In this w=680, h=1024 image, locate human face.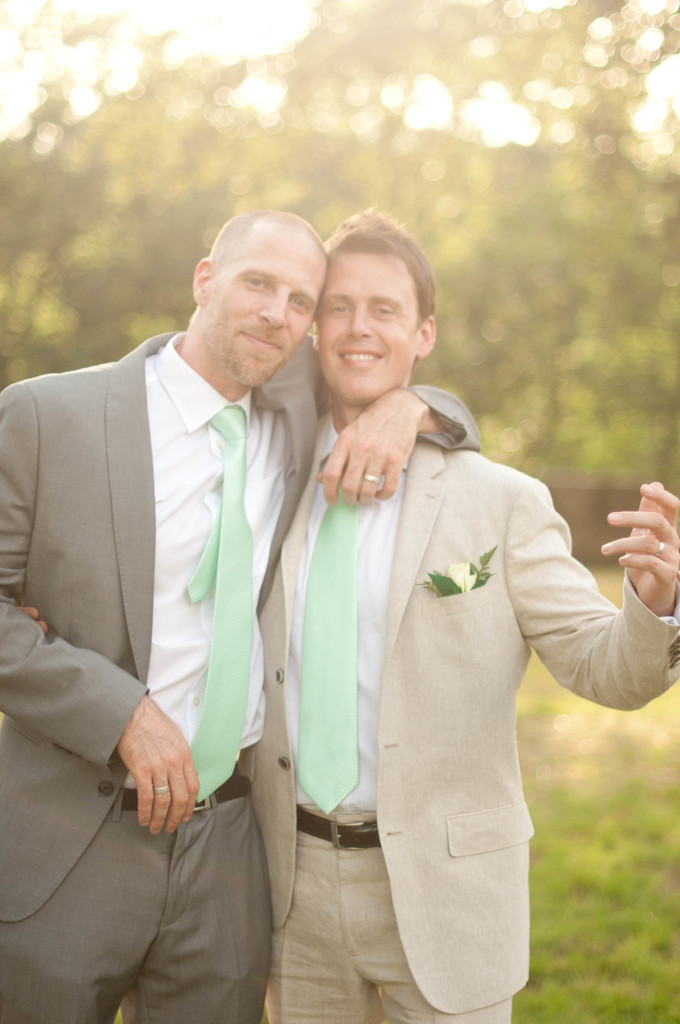
Bounding box: pyautogui.locateOnScreen(320, 249, 420, 406).
